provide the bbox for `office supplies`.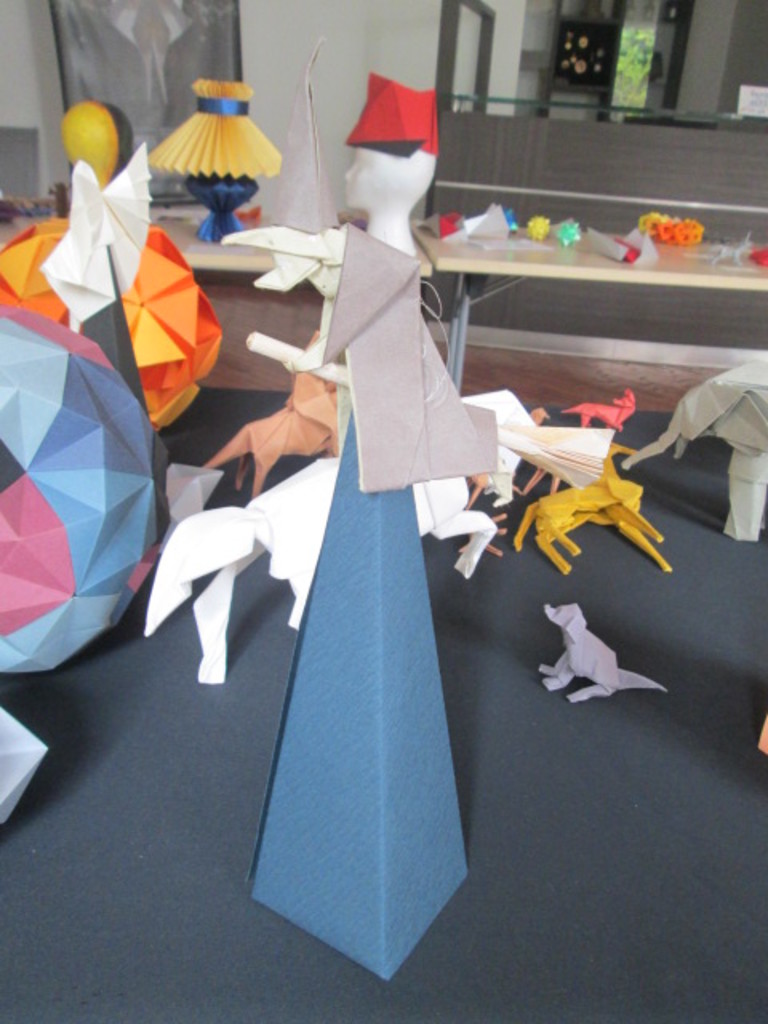
{"x1": 440, "y1": 107, "x2": 766, "y2": 214}.
